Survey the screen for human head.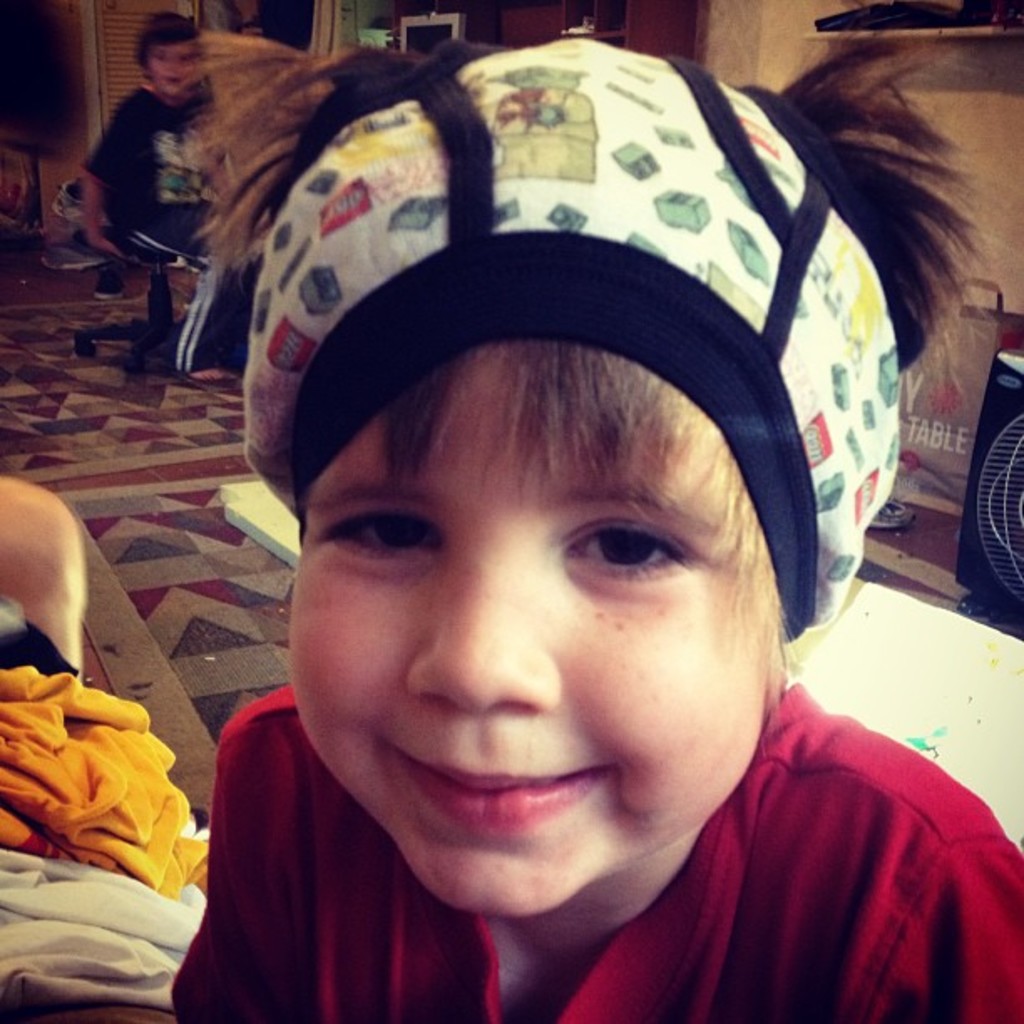
Survey found: [124,18,216,110].
